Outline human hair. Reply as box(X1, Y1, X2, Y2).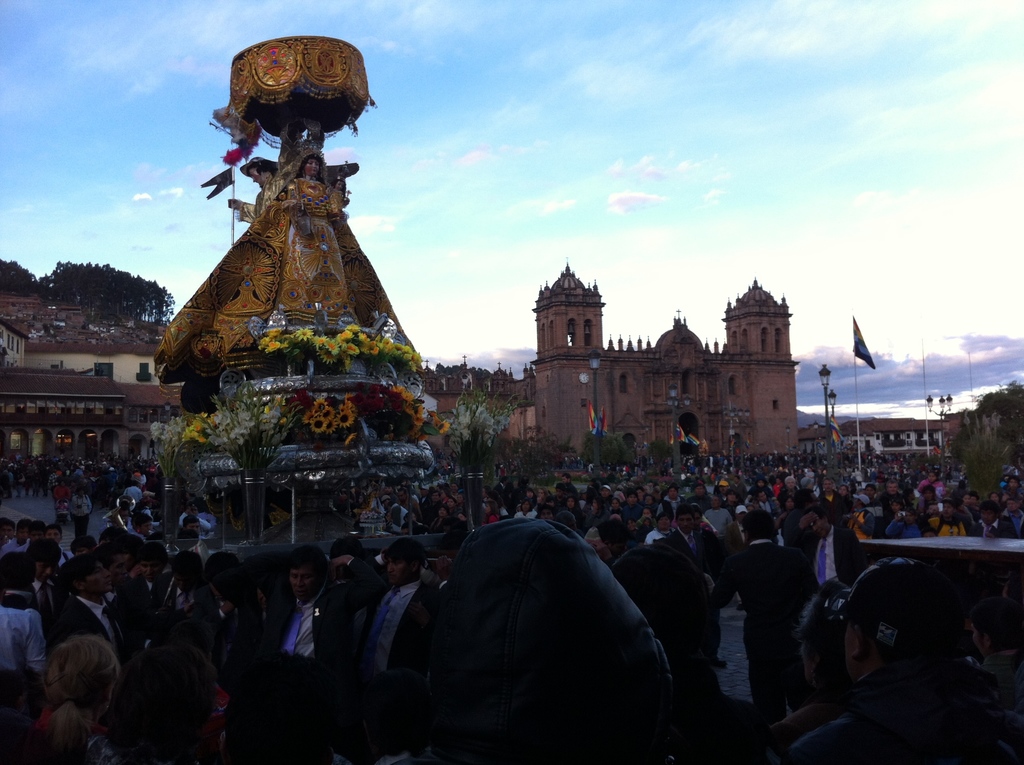
box(45, 632, 115, 764).
